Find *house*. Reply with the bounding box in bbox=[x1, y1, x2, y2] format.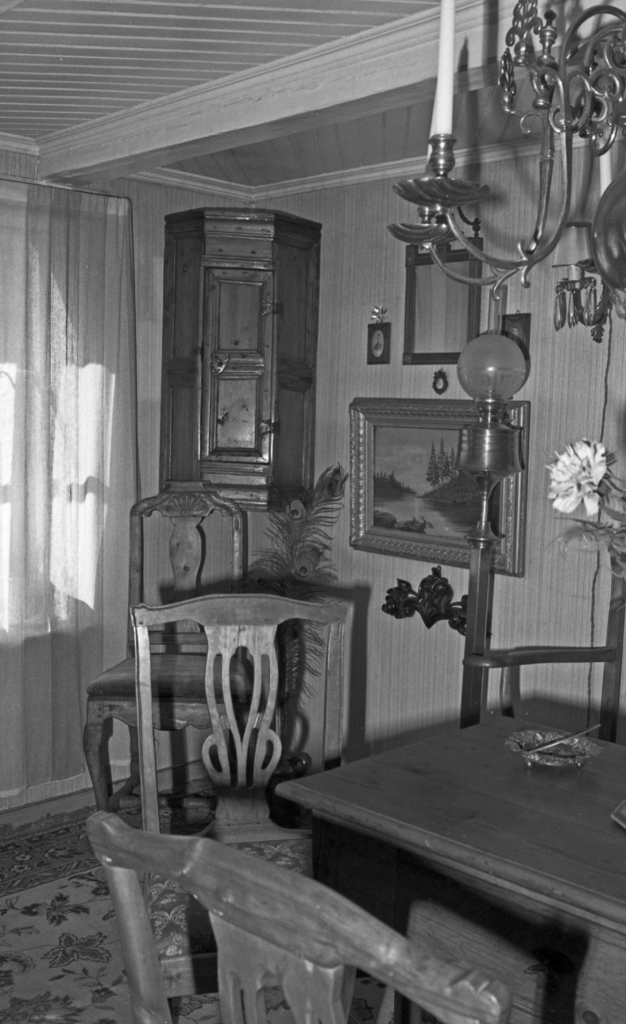
bbox=[0, 0, 625, 1023].
